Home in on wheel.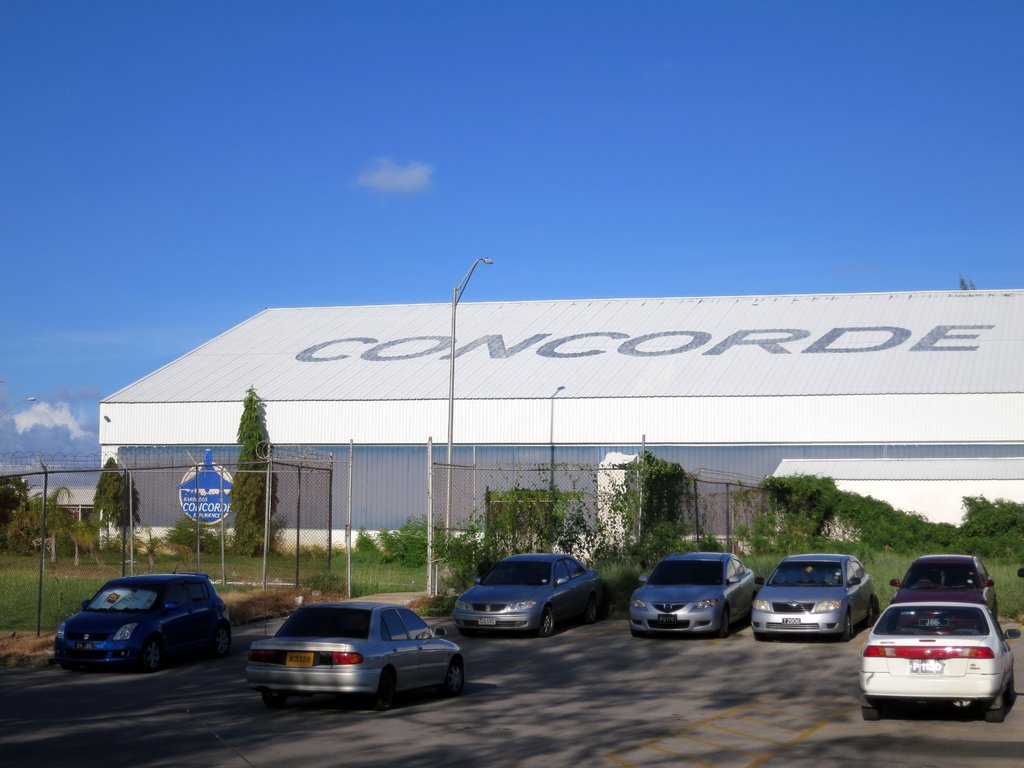
Homed in at (752, 632, 765, 642).
